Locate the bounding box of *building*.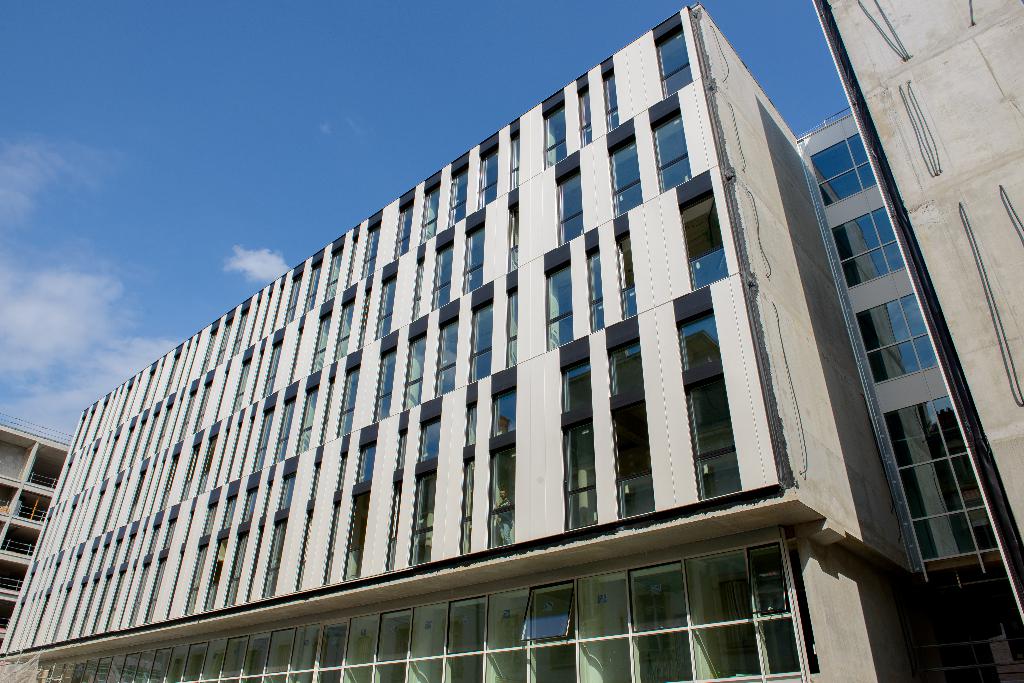
Bounding box: rect(0, 0, 1023, 682).
